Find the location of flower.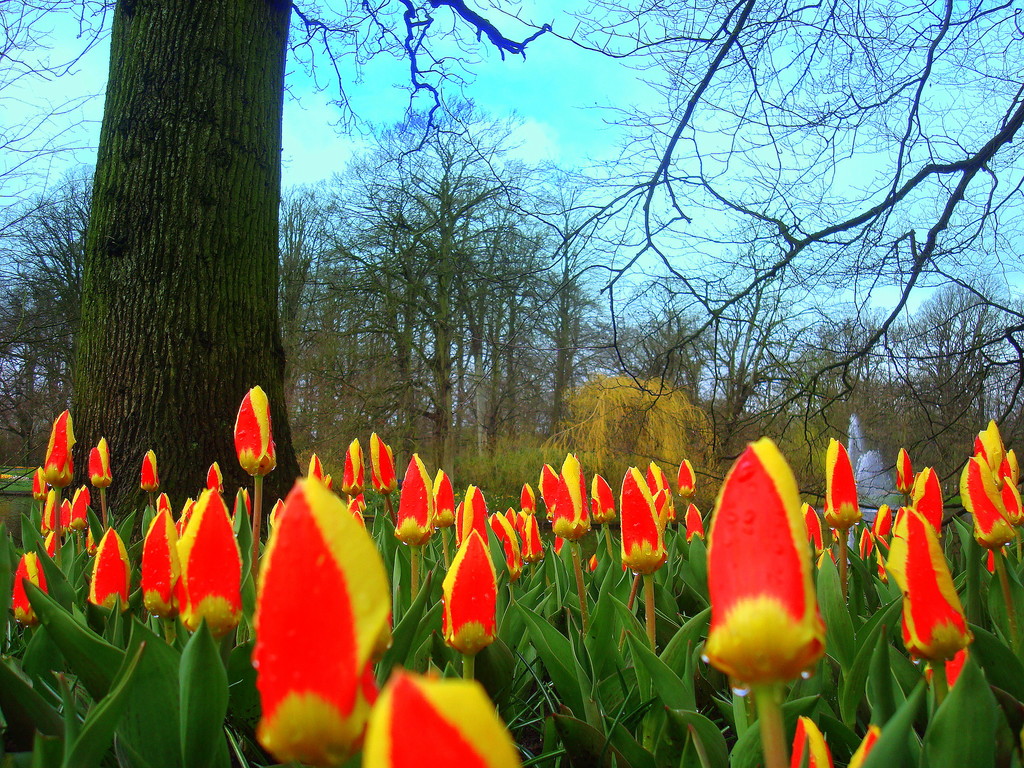
Location: 967:422:1012:491.
